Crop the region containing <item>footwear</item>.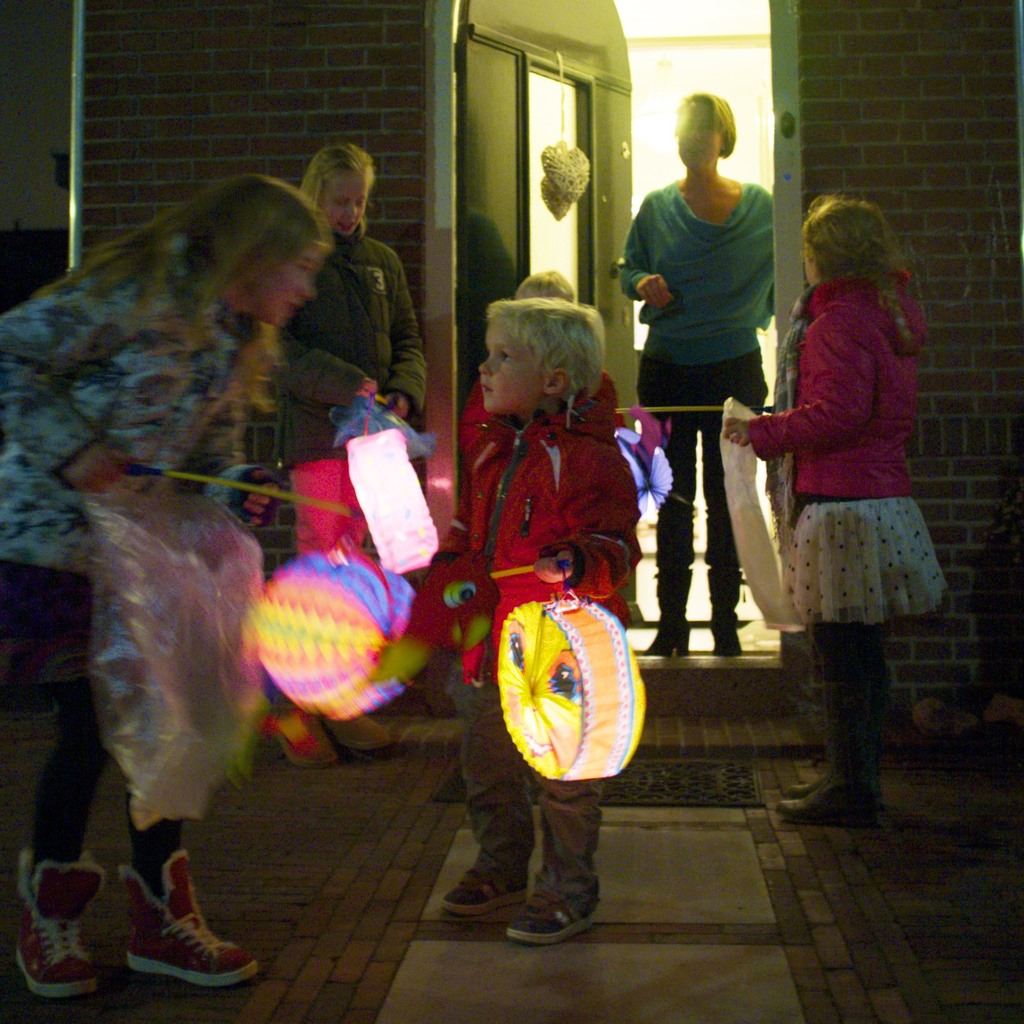
Crop region: 513 889 601 941.
